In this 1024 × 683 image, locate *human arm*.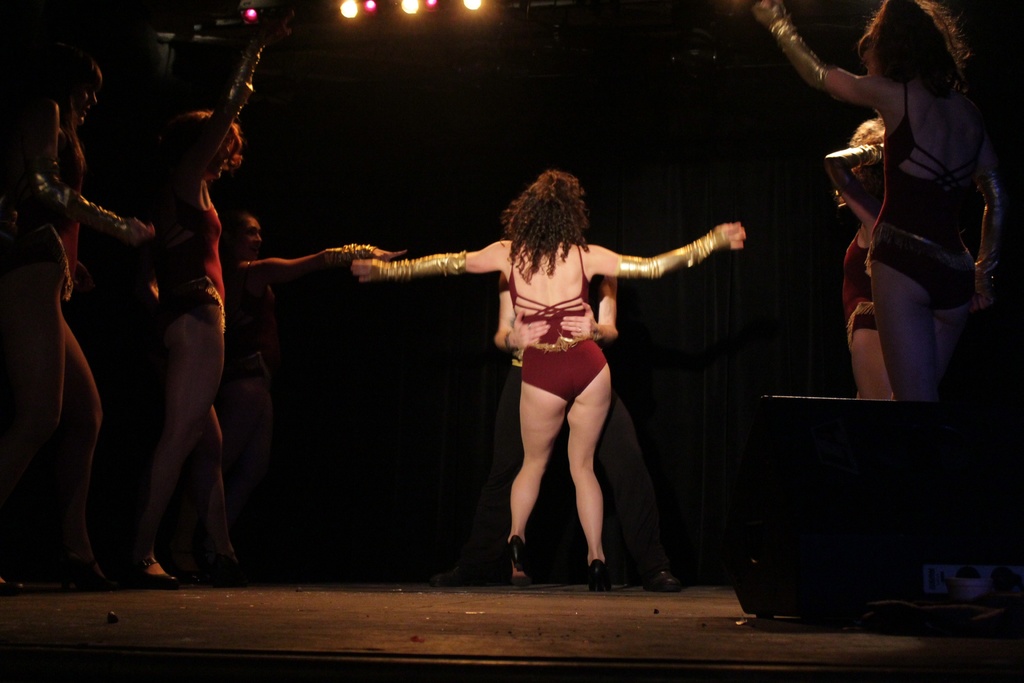
Bounding box: l=588, t=222, r=749, b=276.
